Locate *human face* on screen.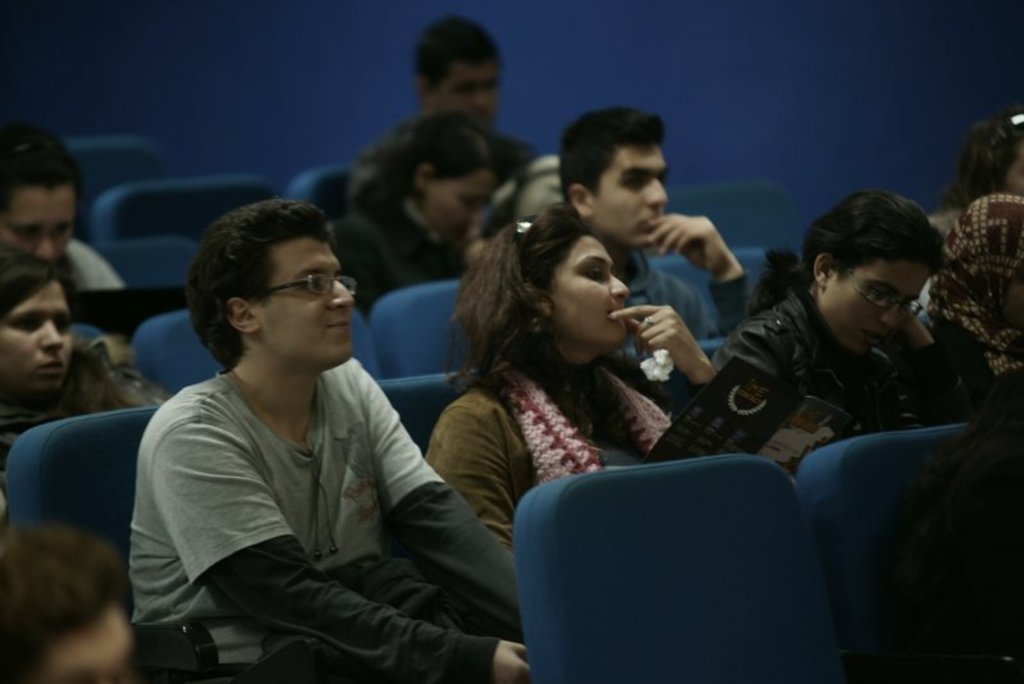
On screen at [x1=599, y1=152, x2=666, y2=243].
